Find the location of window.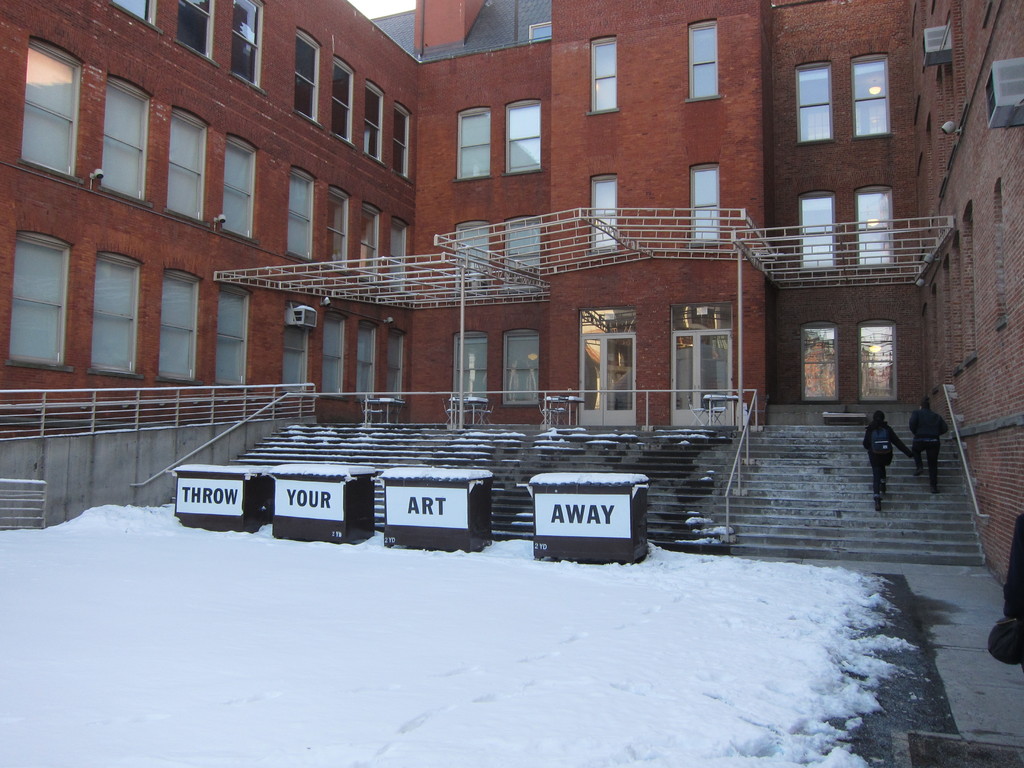
Location: (x1=89, y1=252, x2=152, y2=378).
